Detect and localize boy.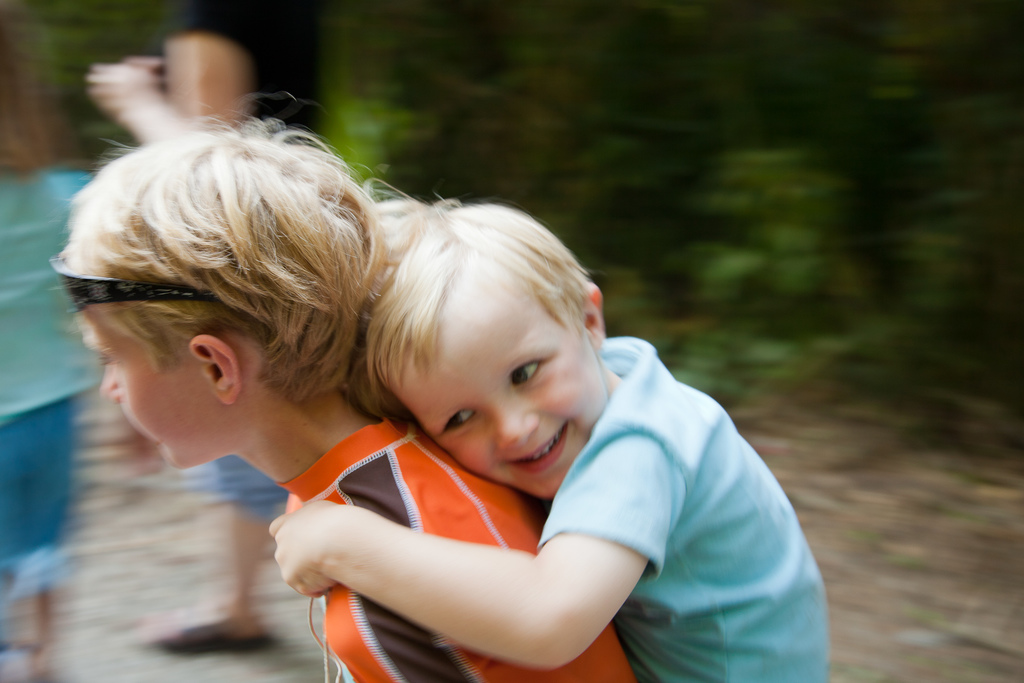
Localized at 267/180/831/682.
